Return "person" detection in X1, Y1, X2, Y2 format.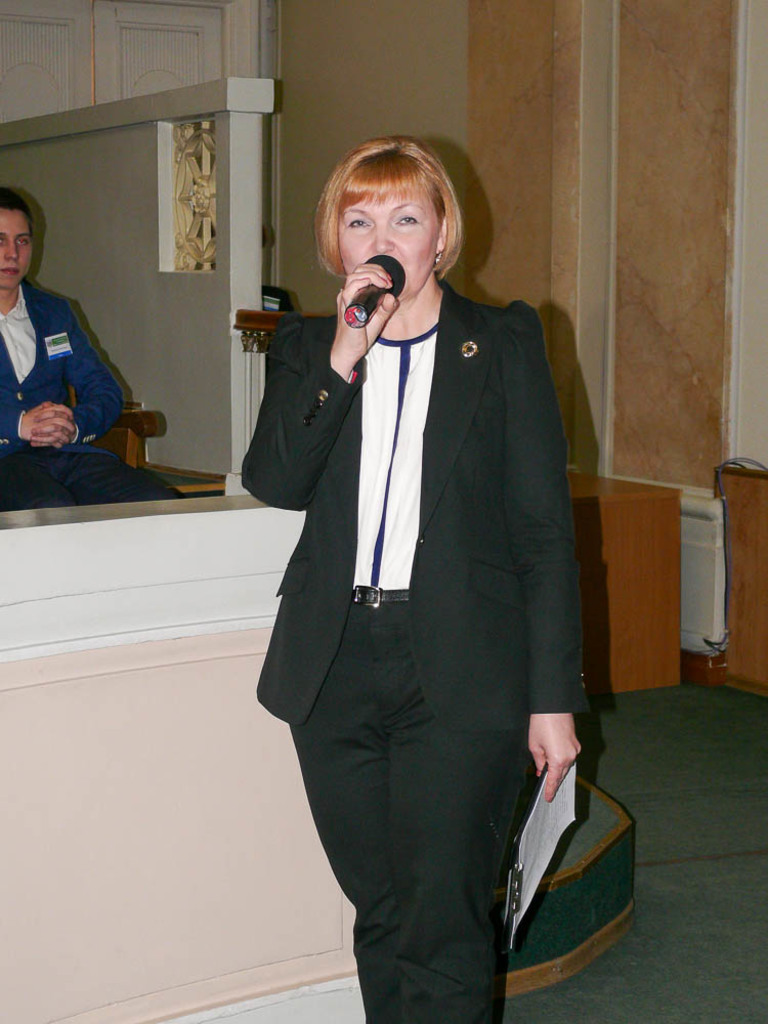
253, 133, 592, 1023.
